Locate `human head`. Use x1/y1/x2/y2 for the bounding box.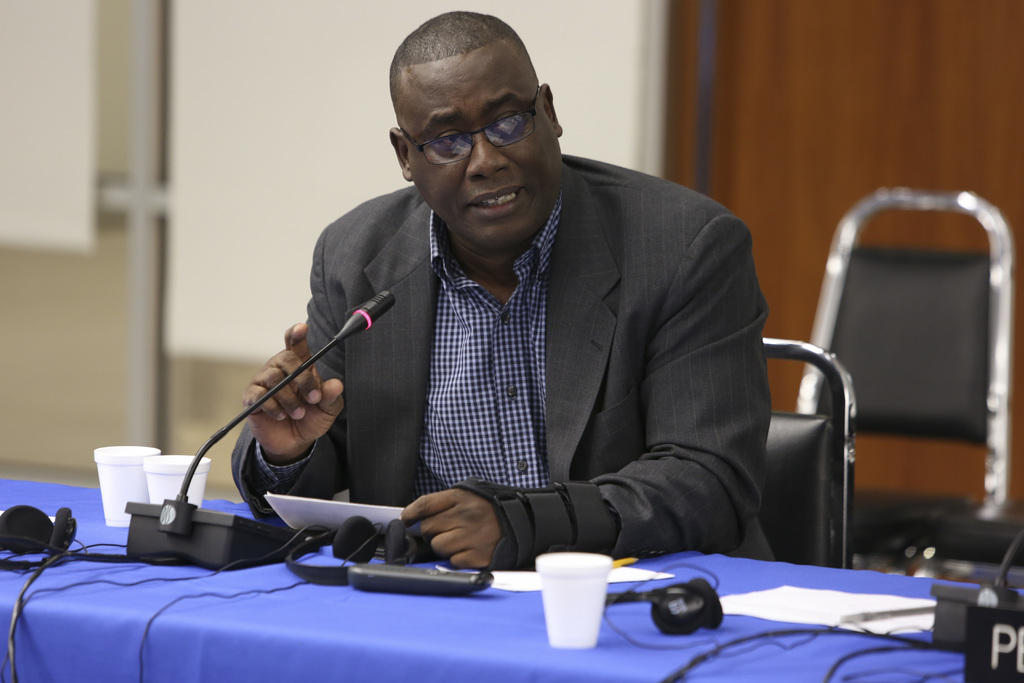
386/5/579/233.
